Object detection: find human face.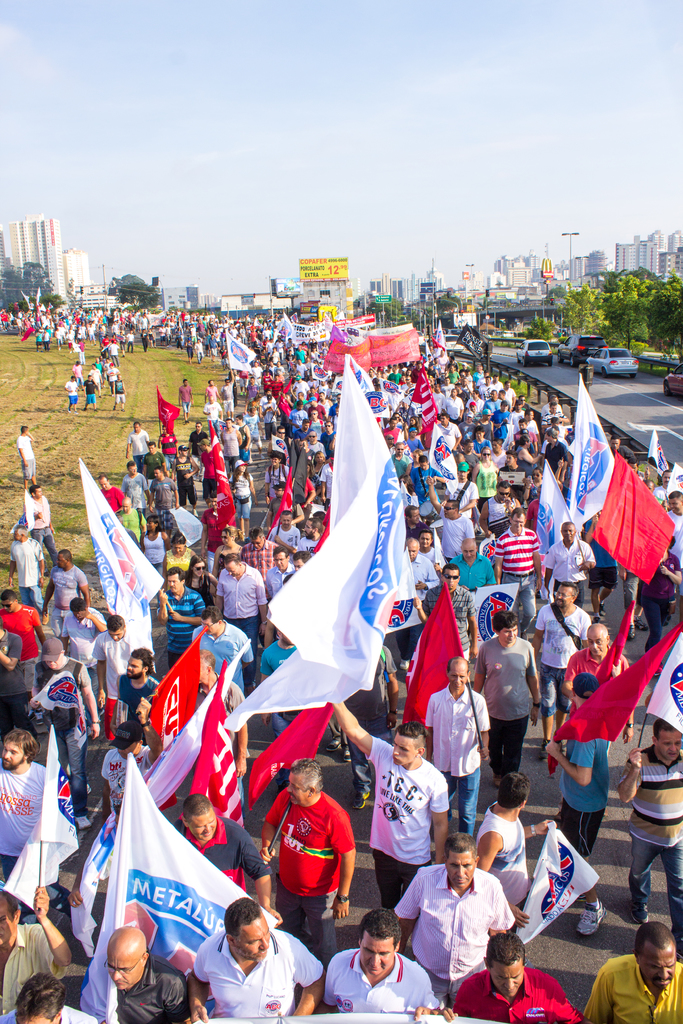
rect(201, 616, 215, 637).
